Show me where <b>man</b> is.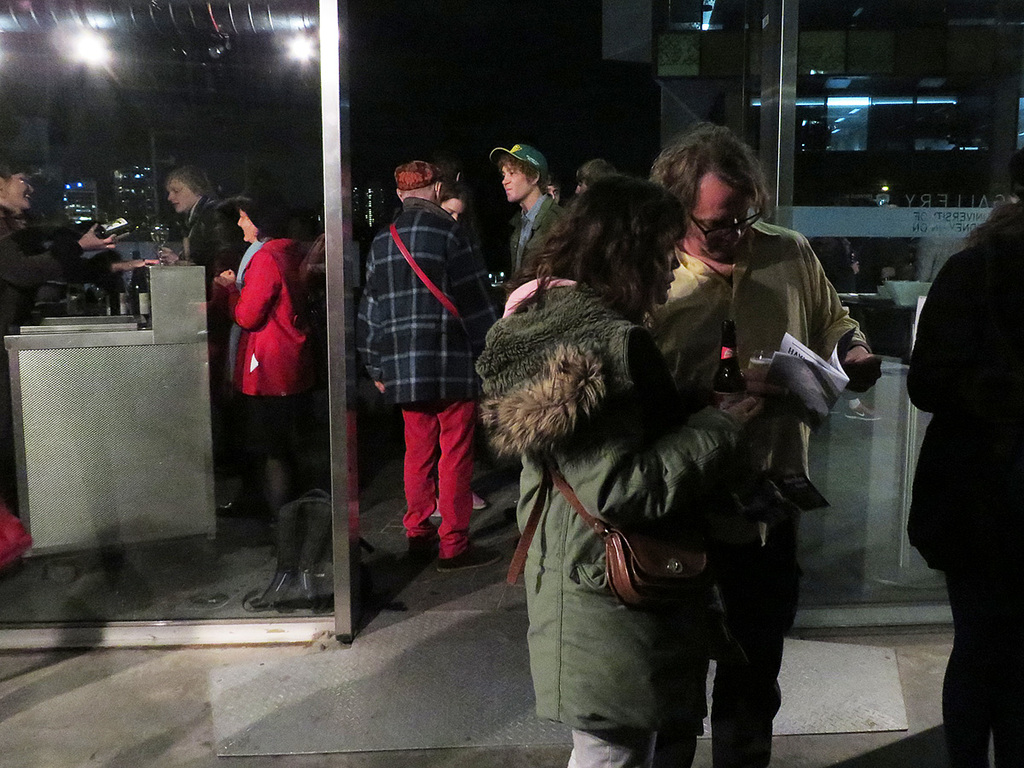
<b>man</b> is at (x1=643, y1=114, x2=883, y2=767).
